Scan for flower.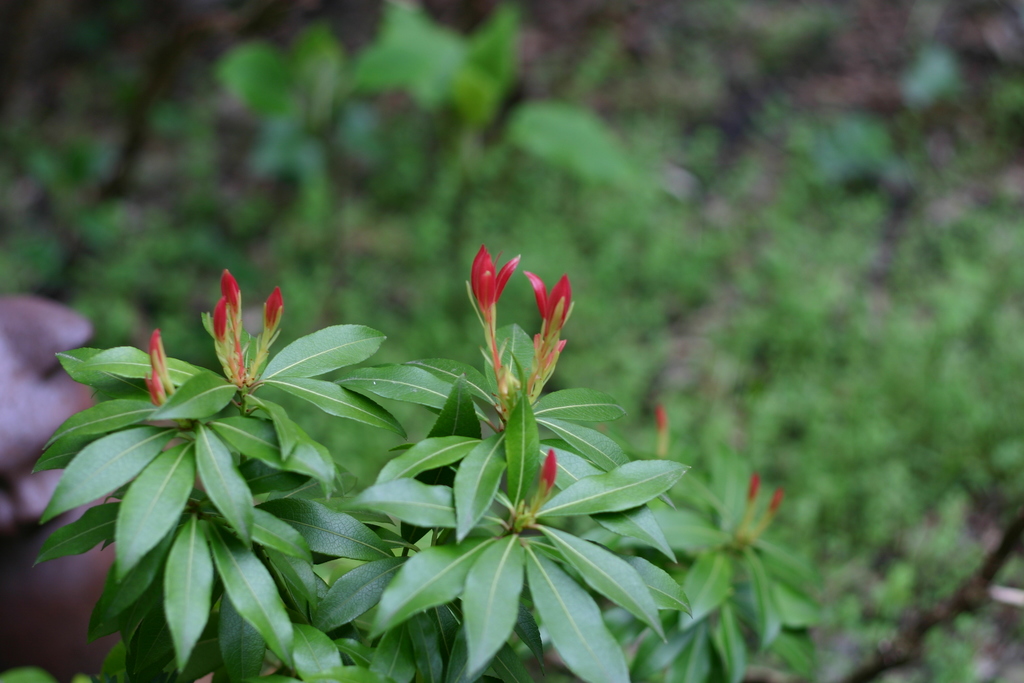
Scan result: l=457, t=241, r=578, b=422.
